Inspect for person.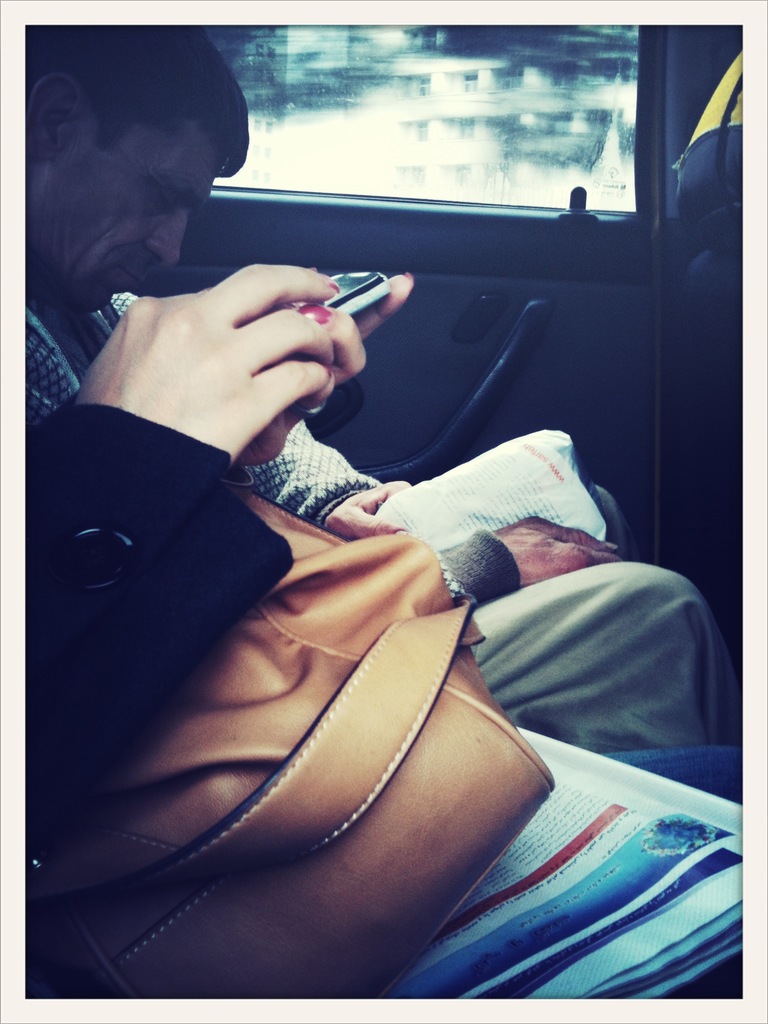
Inspection: Rect(24, 266, 747, 1002).
